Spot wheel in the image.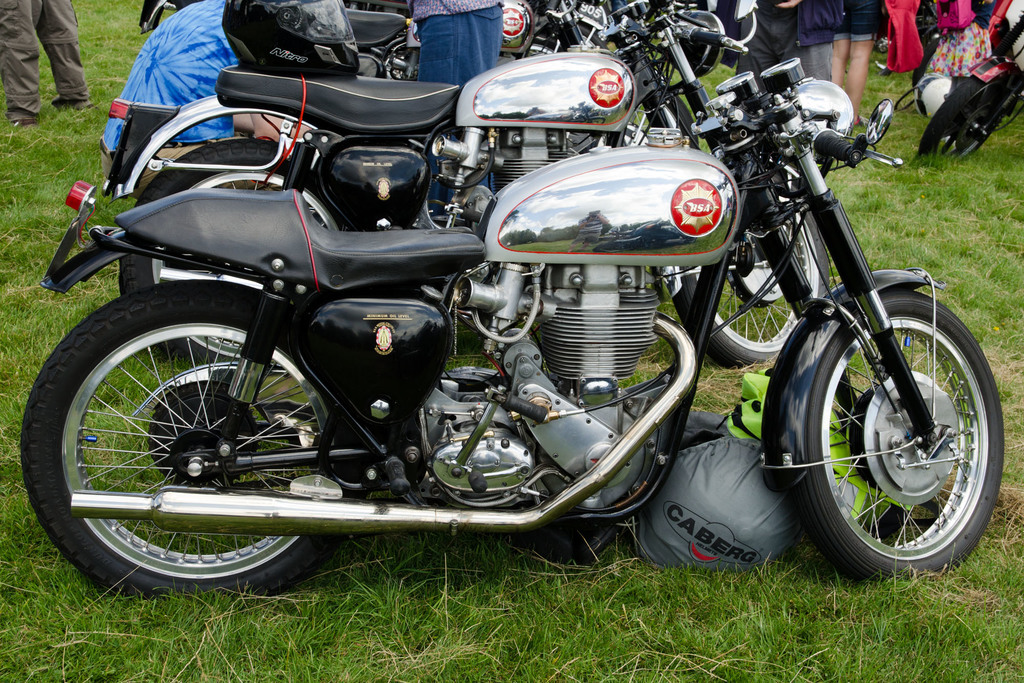
wheel found at left=678, top=142, right=838, bottom=389.
